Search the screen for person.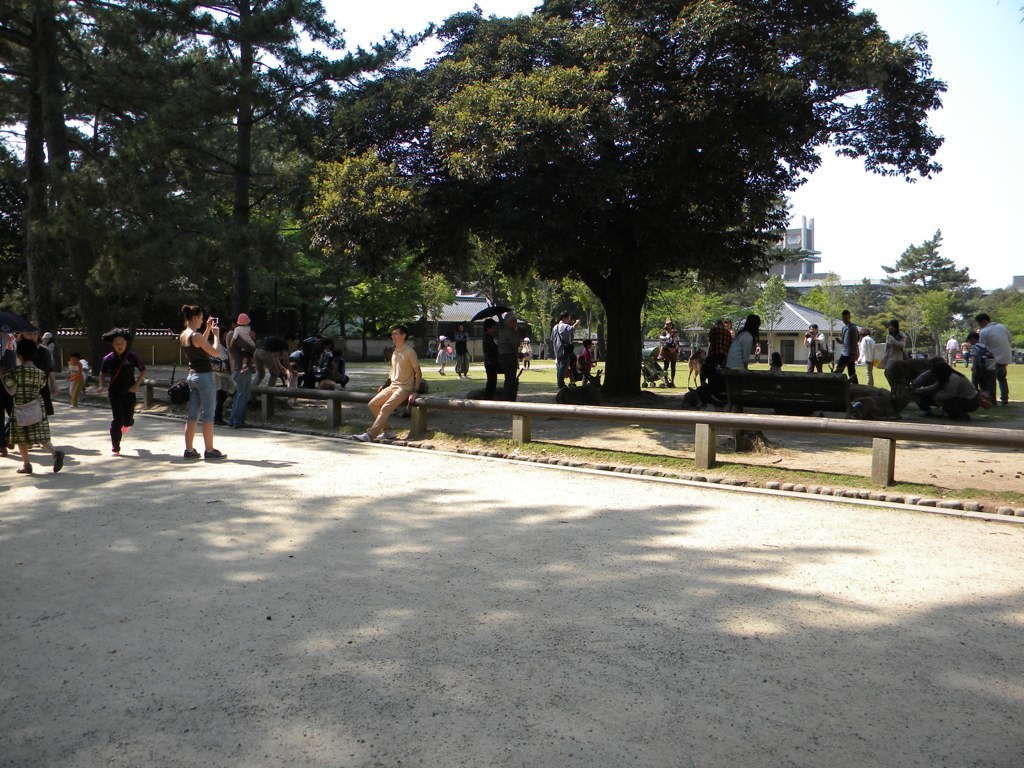
Found at box(659, 319, 682, 386).
